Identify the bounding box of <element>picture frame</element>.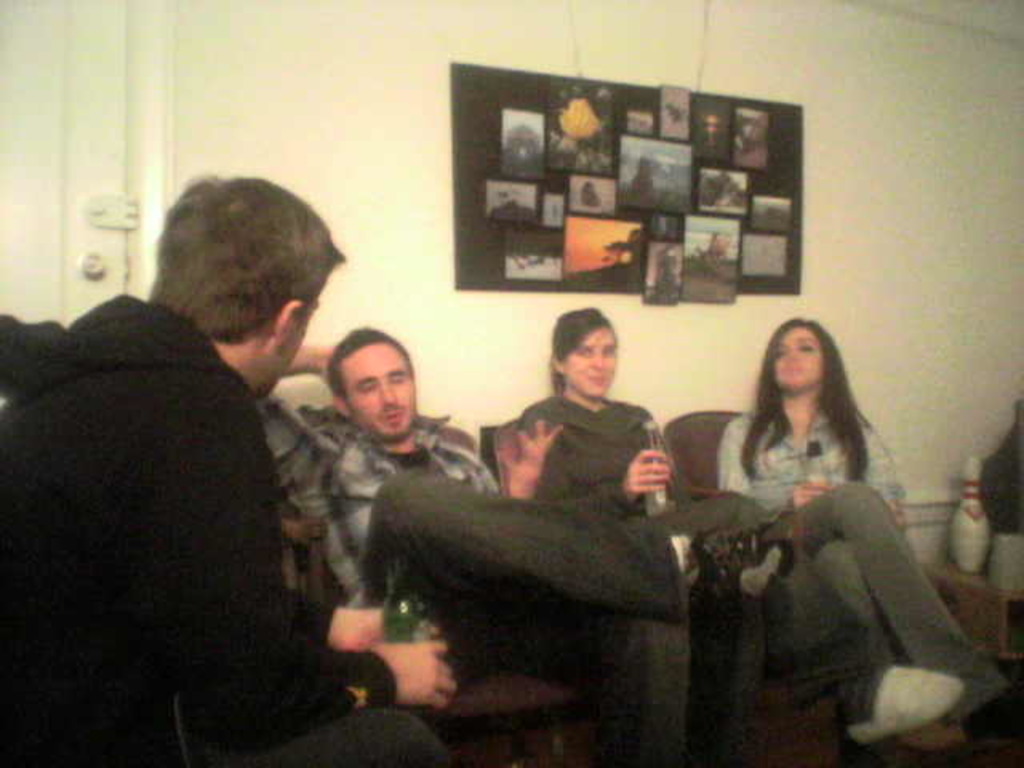
{"x1": 726, "y1": 102, "x2": 776, "y2": 174}.
